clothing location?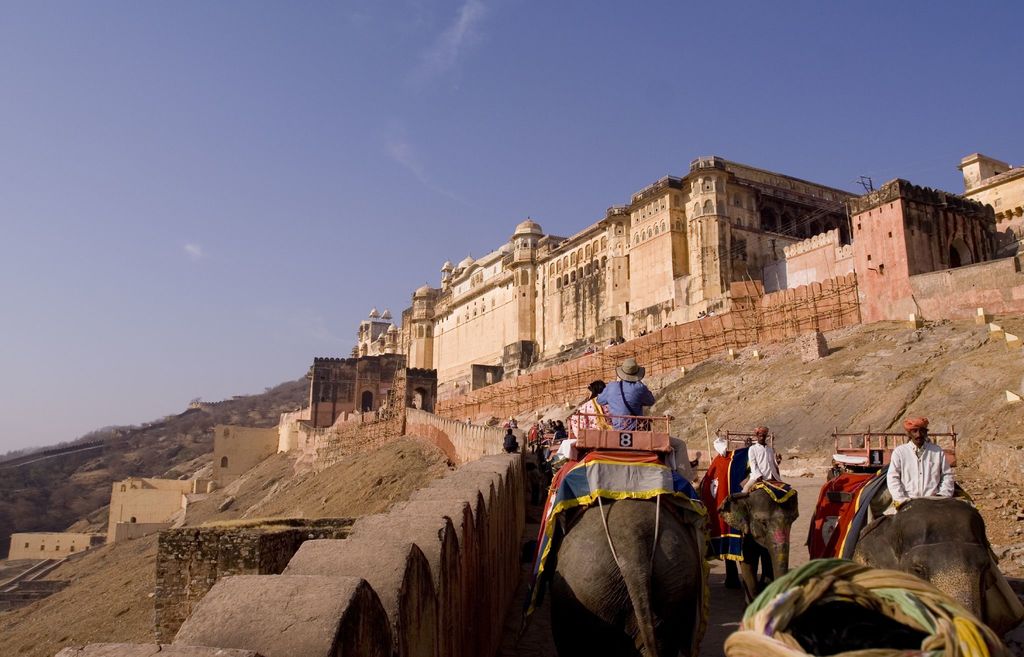
{"x1": 572, "y1": 398, "x2": 604, "y2": 435}
